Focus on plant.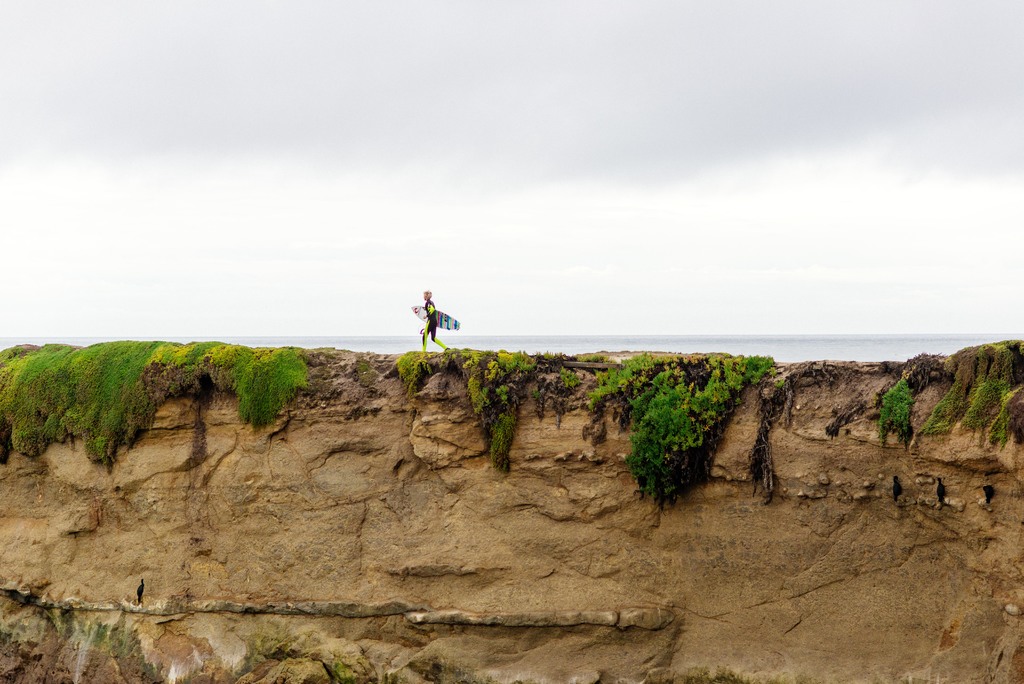
Focused at 392/338/440/385.
